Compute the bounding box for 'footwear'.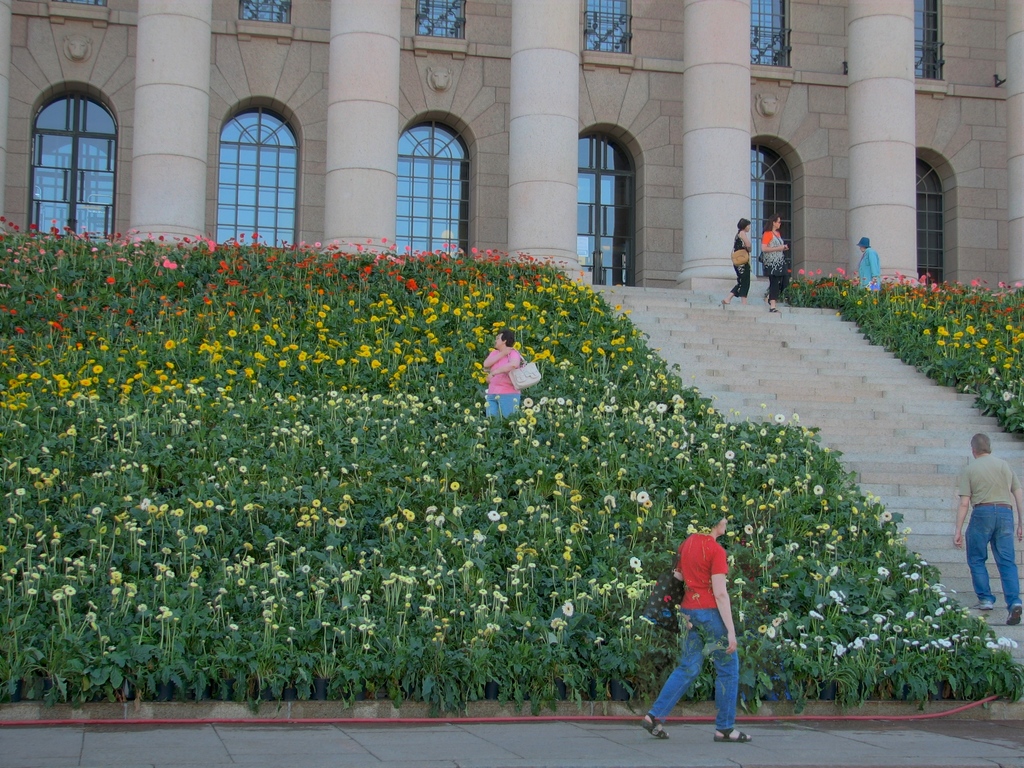
[968,600,996,611].
